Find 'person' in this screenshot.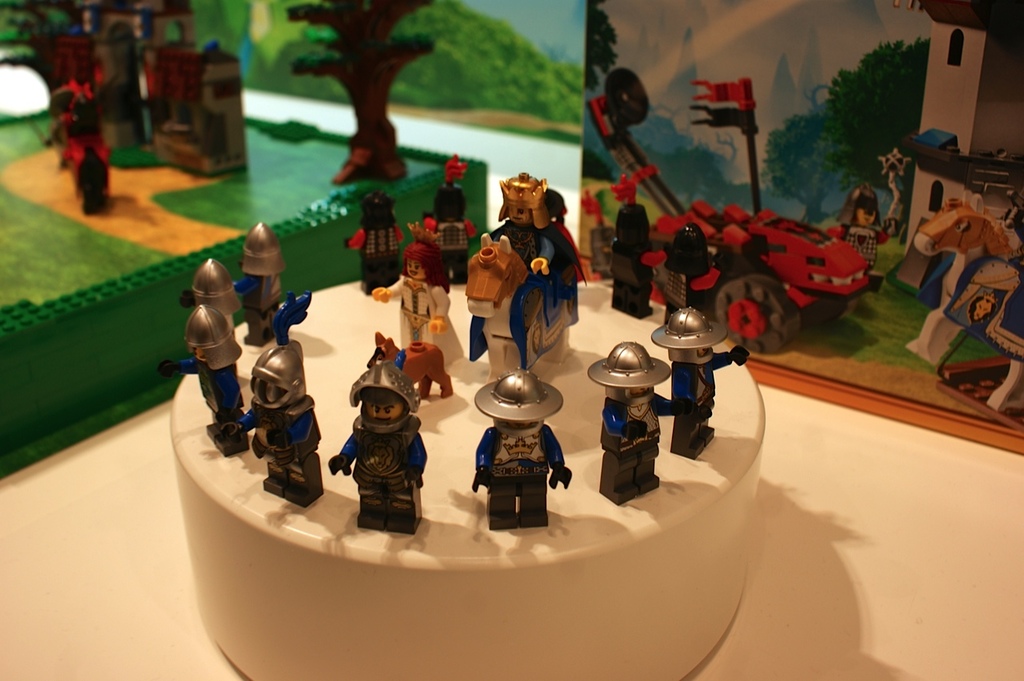
The bounding box for 'person' is (x1=176, y1=265, x2=237, y2=334).
